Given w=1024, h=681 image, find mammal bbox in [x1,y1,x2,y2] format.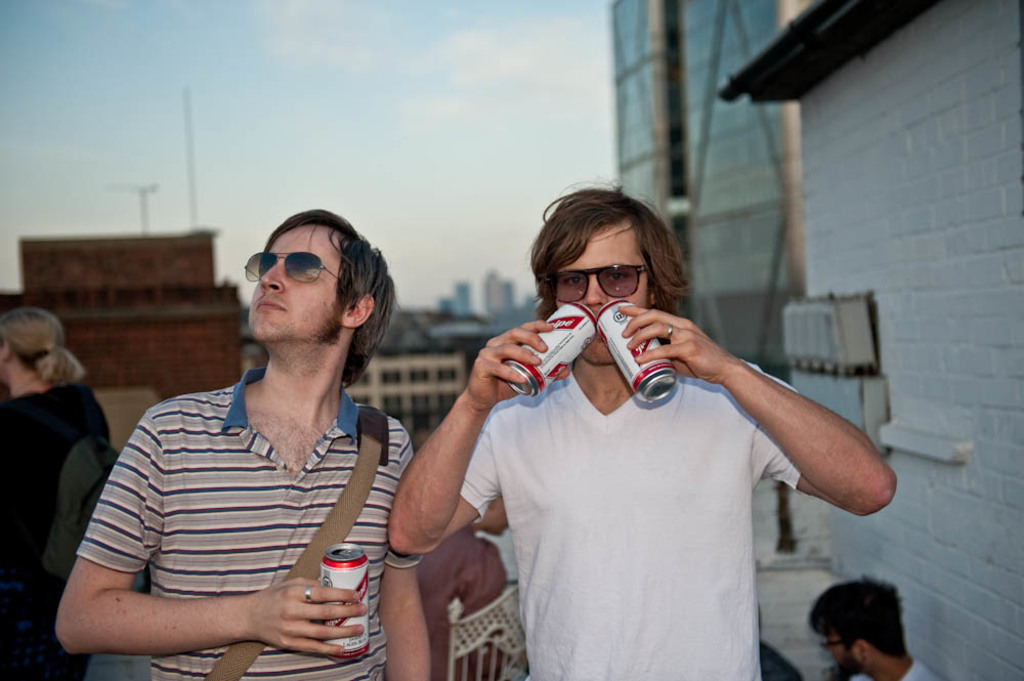
[806,580,943,680].
